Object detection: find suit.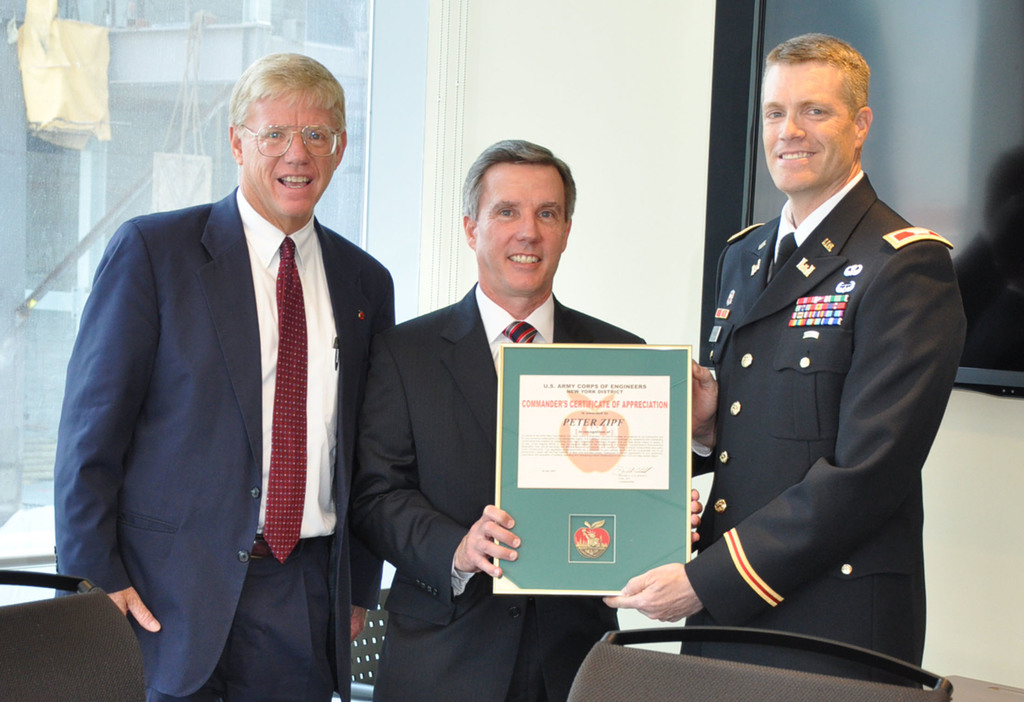
50, 184, 397, 701.
